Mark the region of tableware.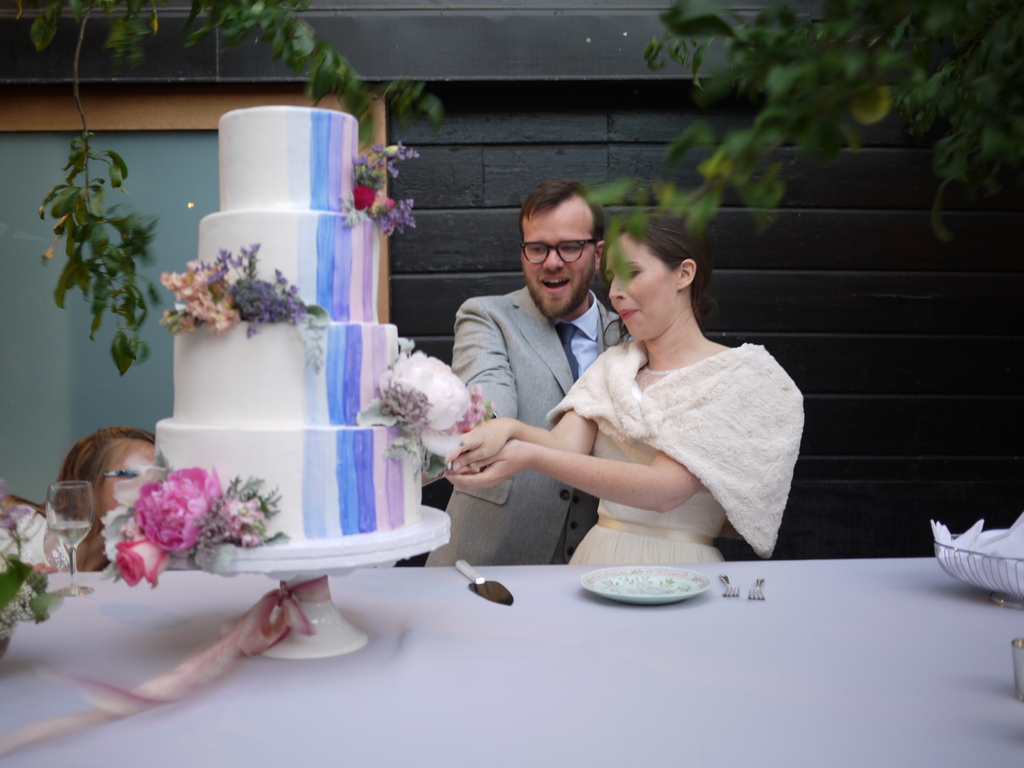
Region: {"x1": 576, "y1": 560, "x2": 704, "y2": 610}.
